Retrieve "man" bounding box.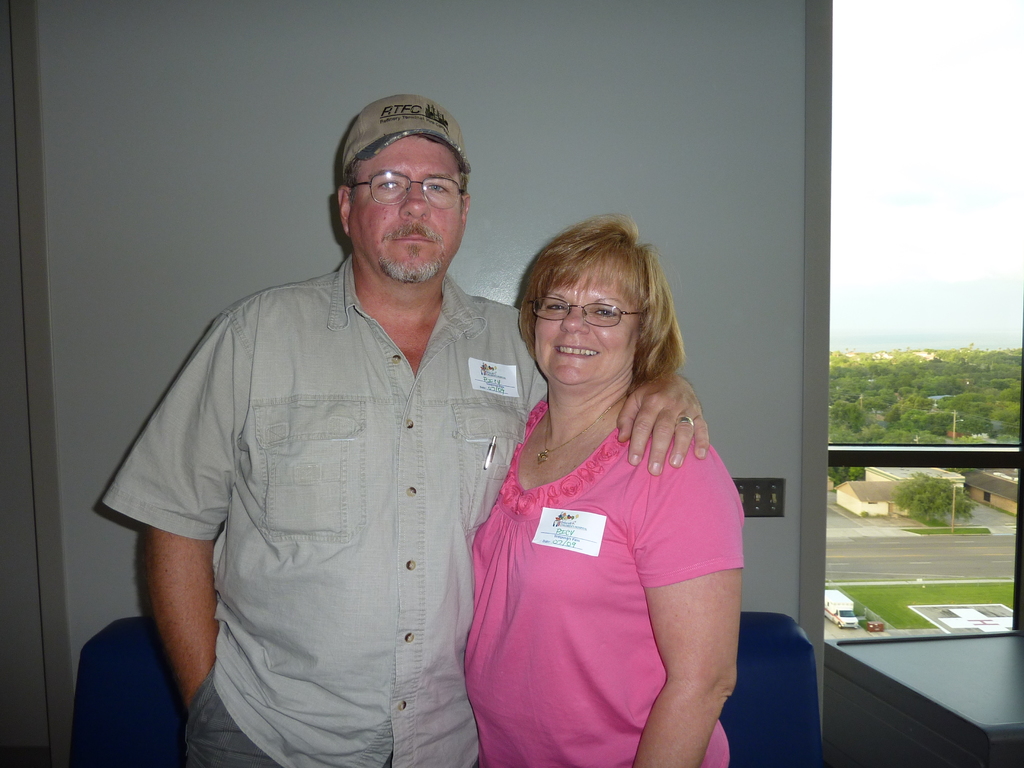
Bounding box: (left=170, top=128, right=737, bottom=765).
